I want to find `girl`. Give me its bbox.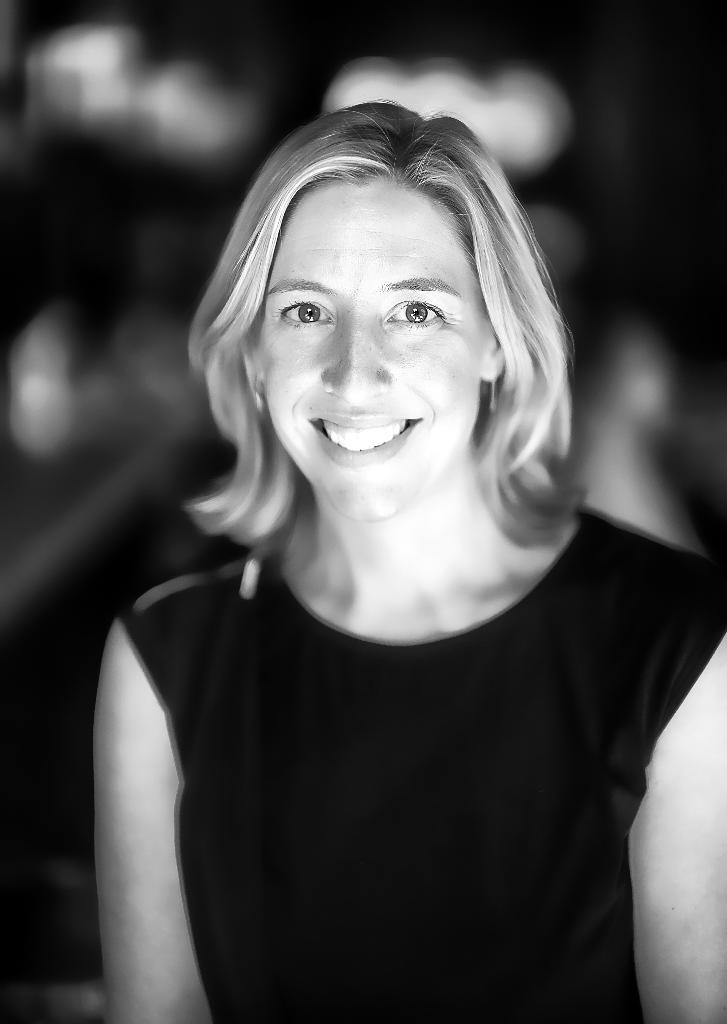
bbox(91, 106, 726, 1023).
